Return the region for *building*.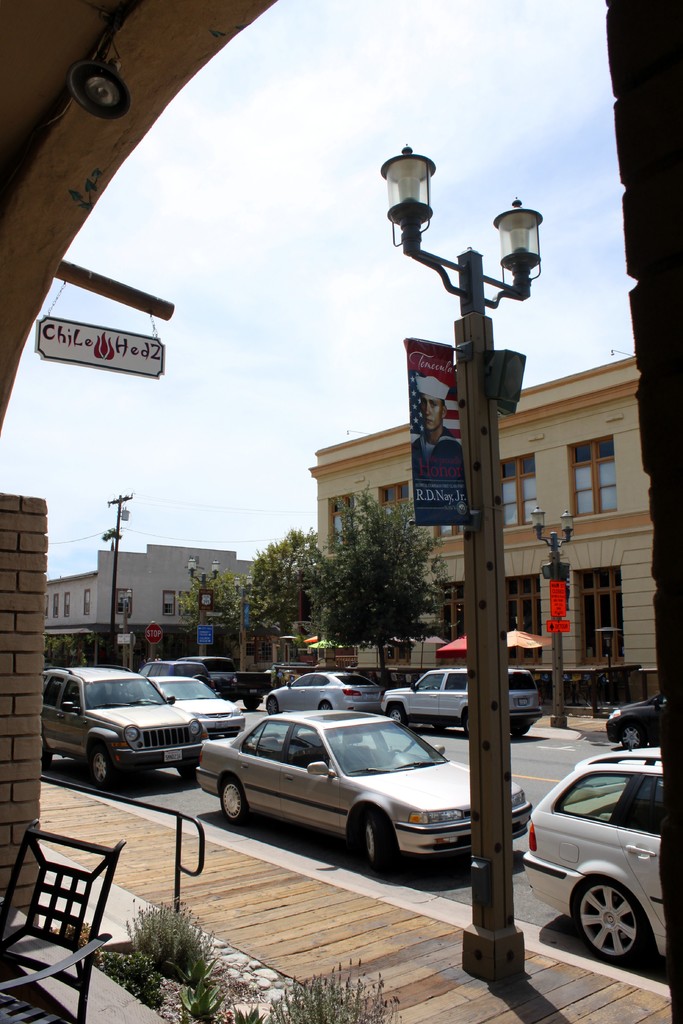
crop(305, 353, 661, 694).
